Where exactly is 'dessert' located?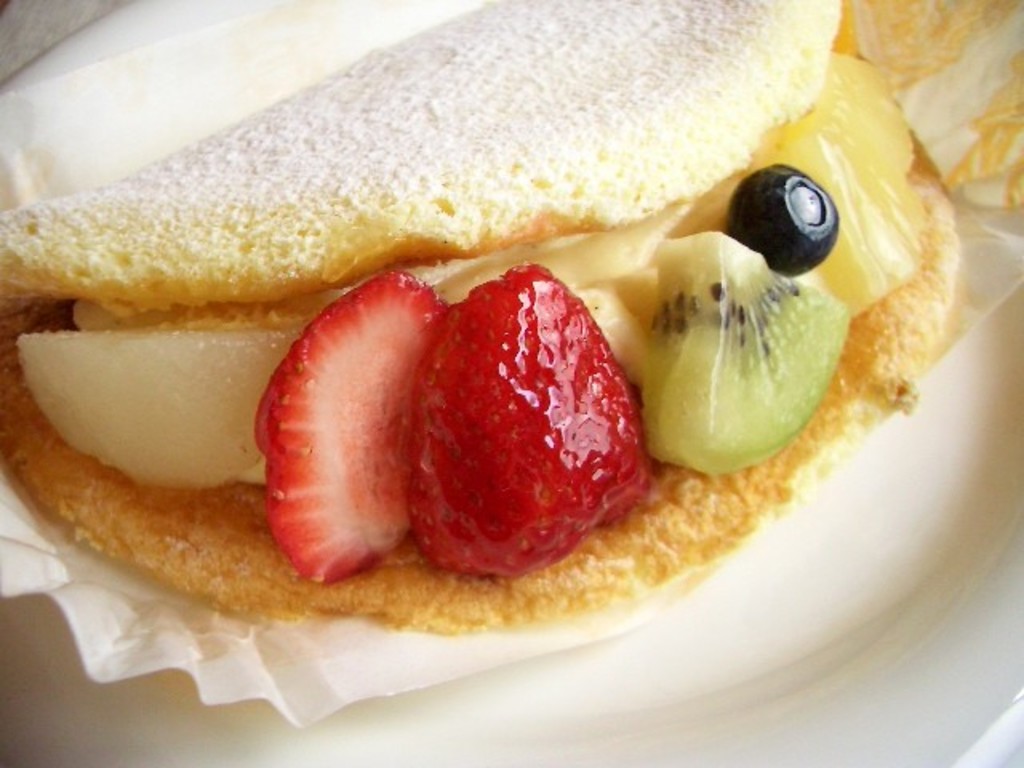
Its bounding box is 0 0 971 643.
